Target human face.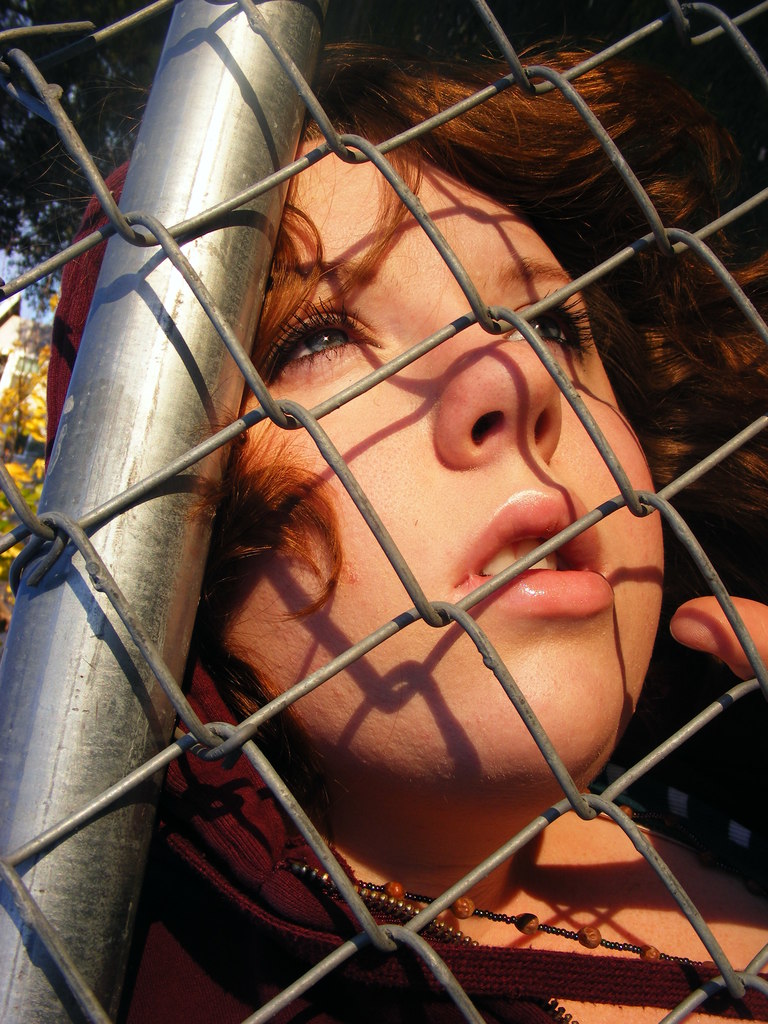
Target region: <box>210,113,663,798</box>.
